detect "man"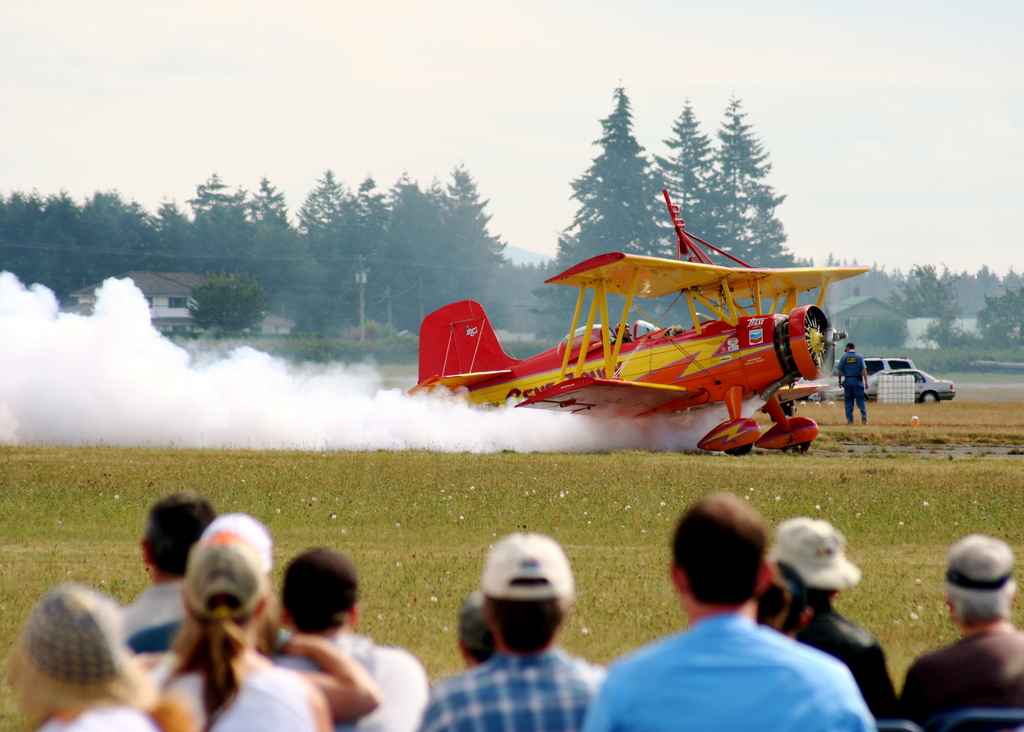
BBox(574, 491, 883, 731)
